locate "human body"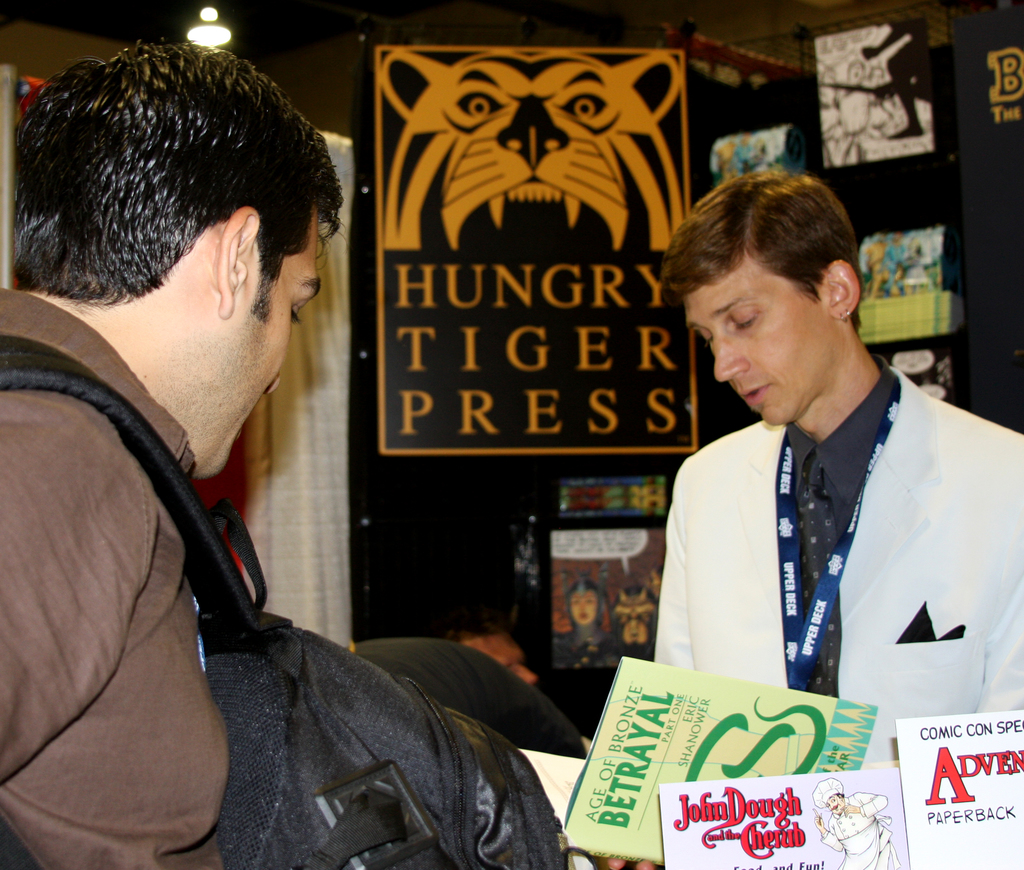
rect(812, 787, 888, 865)
